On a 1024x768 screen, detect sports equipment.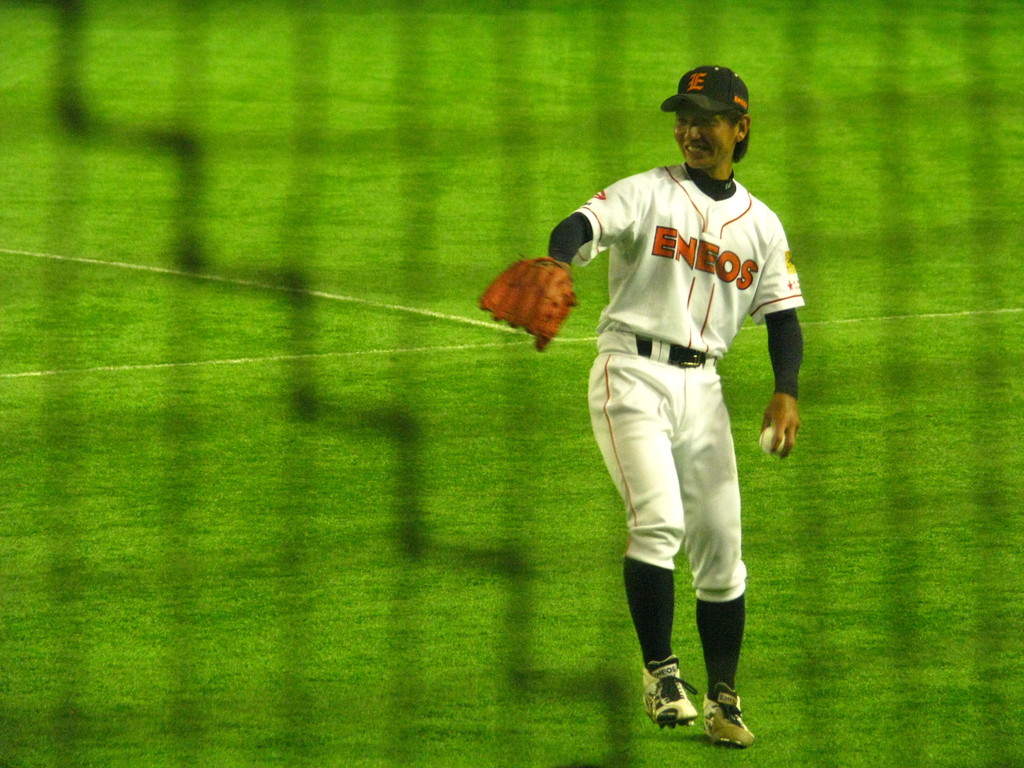
<region>641, 652, 694, 731</region>.
